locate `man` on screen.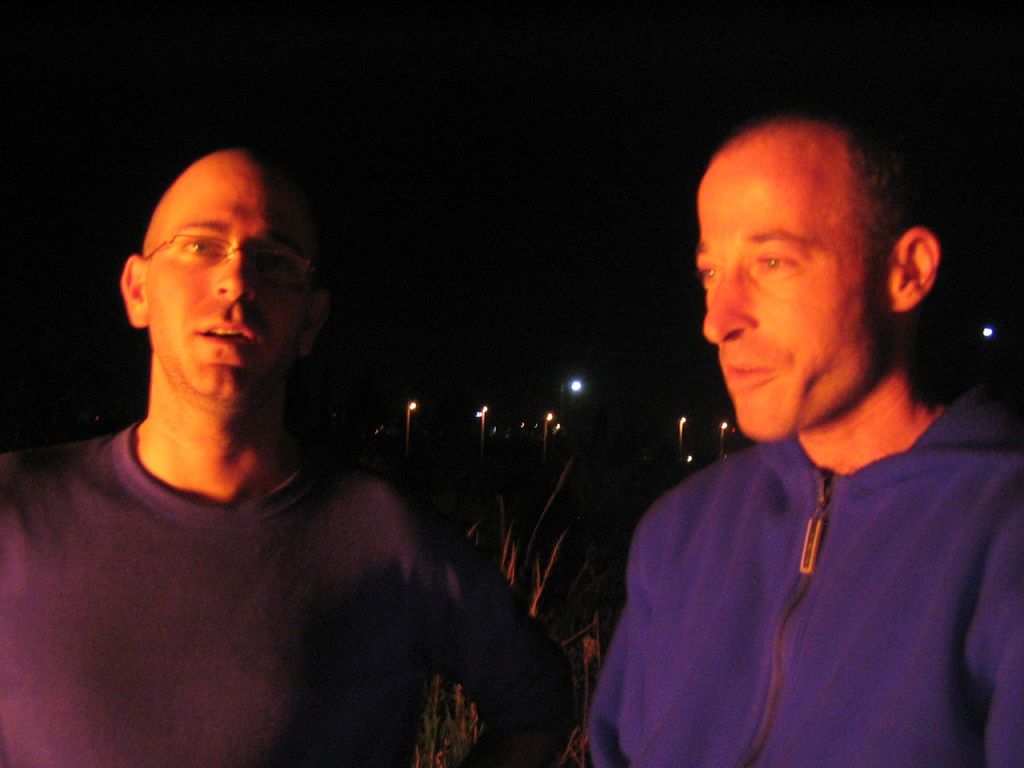
On screen at bbox=[573, 122, 1022, 767].
